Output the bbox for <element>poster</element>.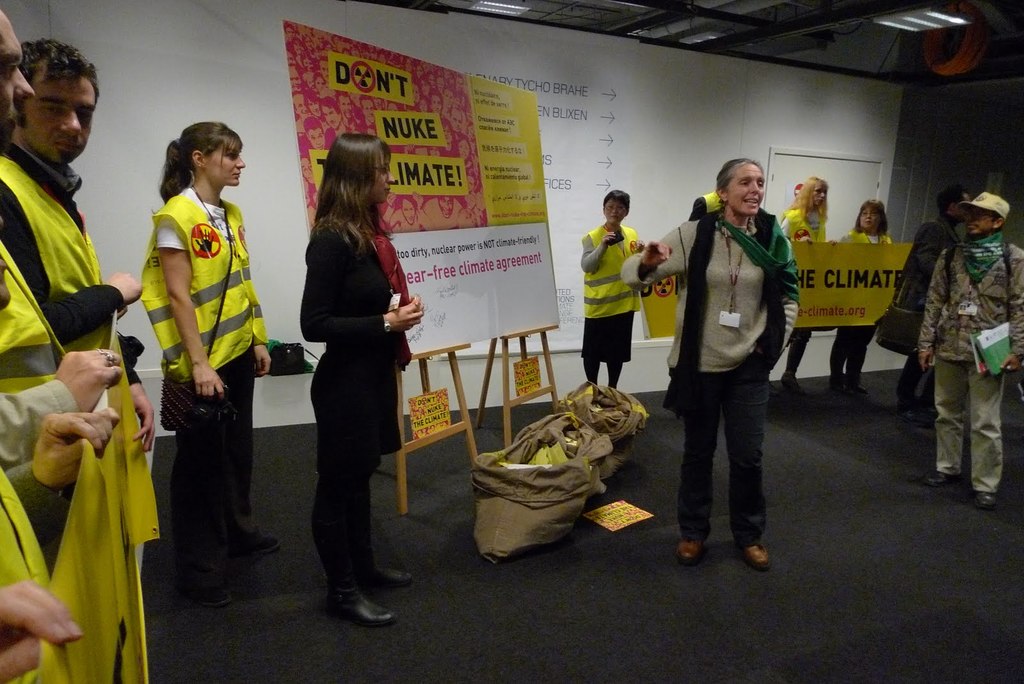
{"x1": 277, "y1": 18, "x2": 569, "y2": 356}.
